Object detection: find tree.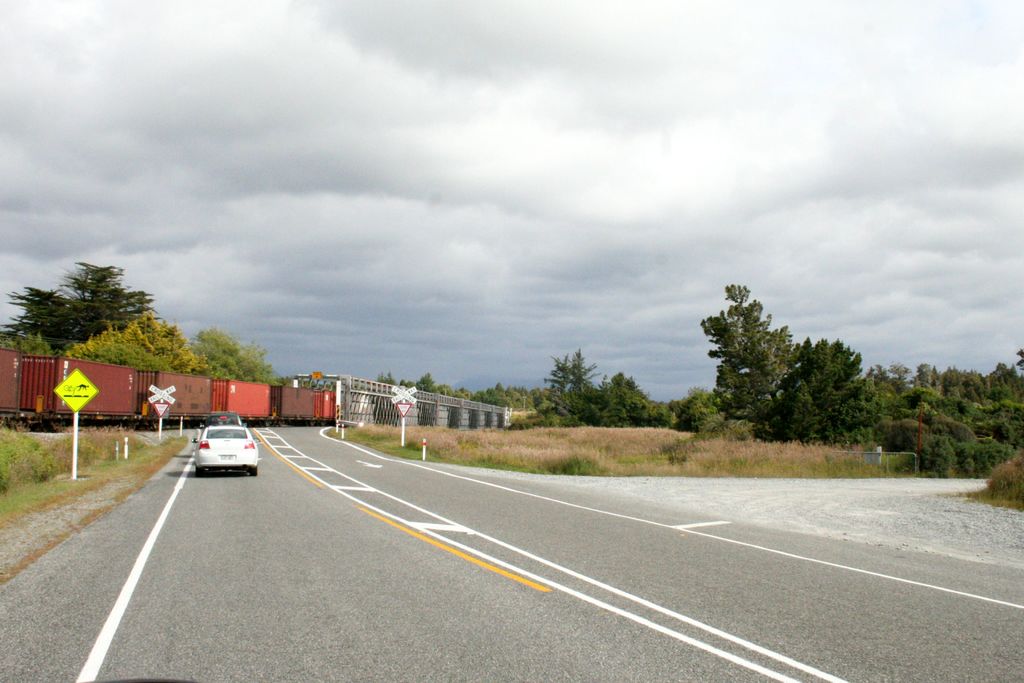
(579, 390, 622, 434).
